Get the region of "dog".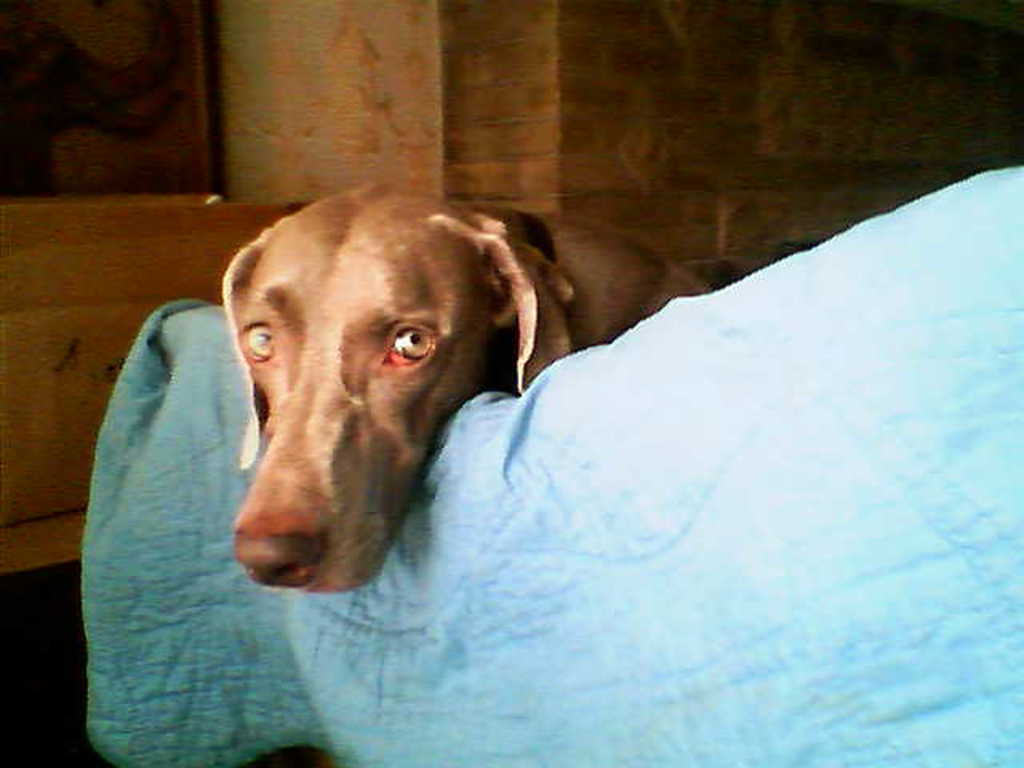
bbox=[226, 179, 757, 600].
